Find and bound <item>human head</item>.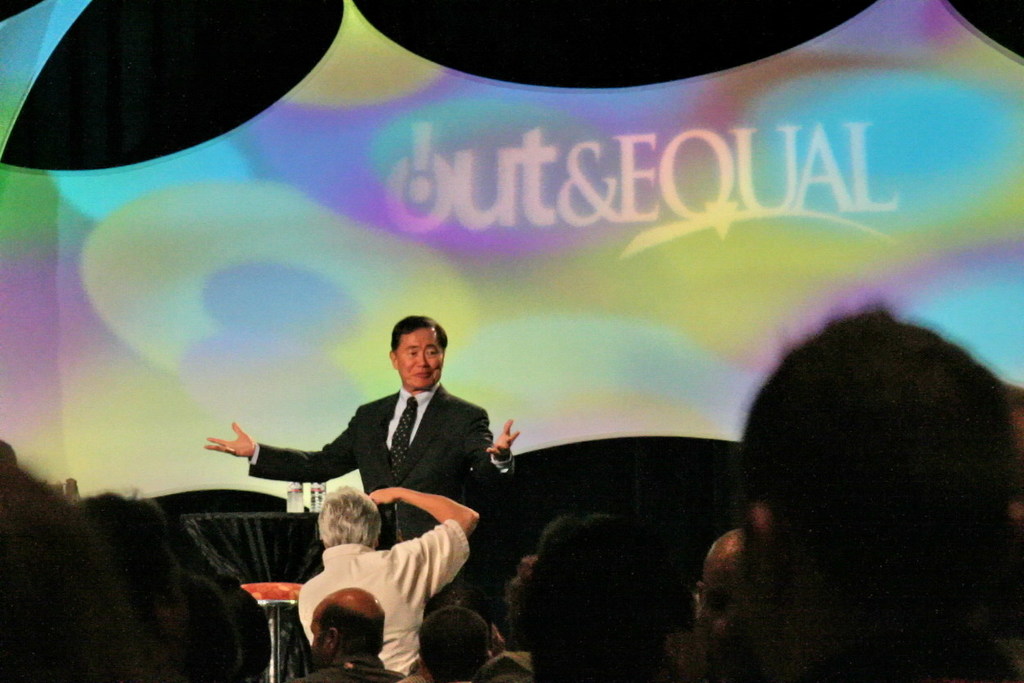
Bound: [743,313,1020,617].
